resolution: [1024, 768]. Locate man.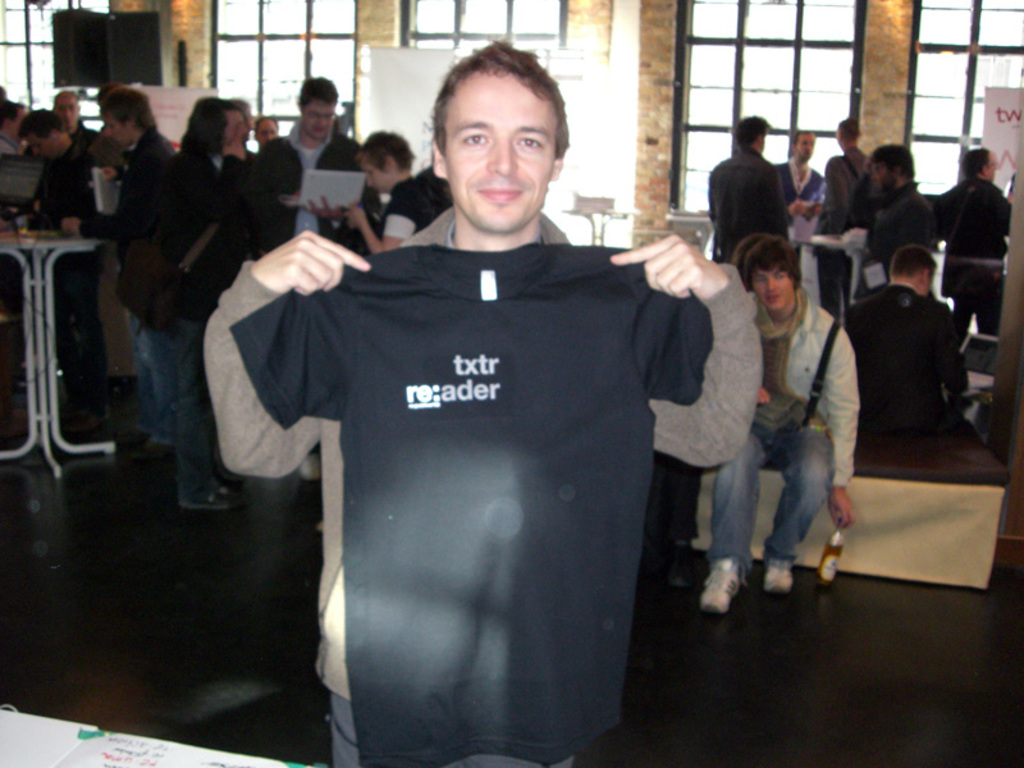
crop(252, 110, 280, 143).
